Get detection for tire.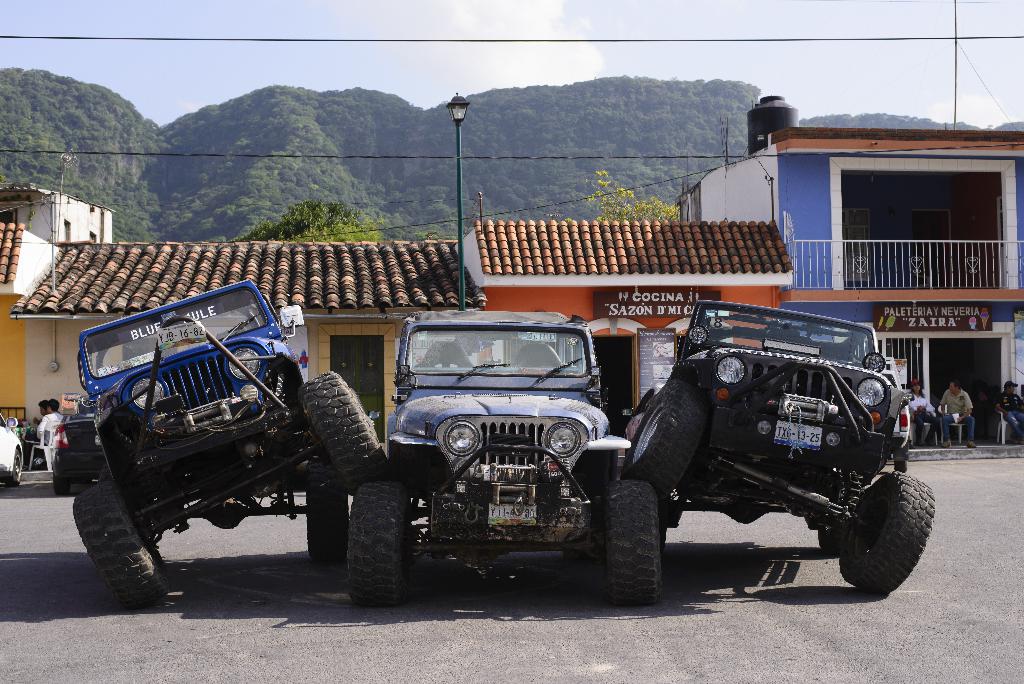
Detection: BBox(98, 462, 156, 539).
